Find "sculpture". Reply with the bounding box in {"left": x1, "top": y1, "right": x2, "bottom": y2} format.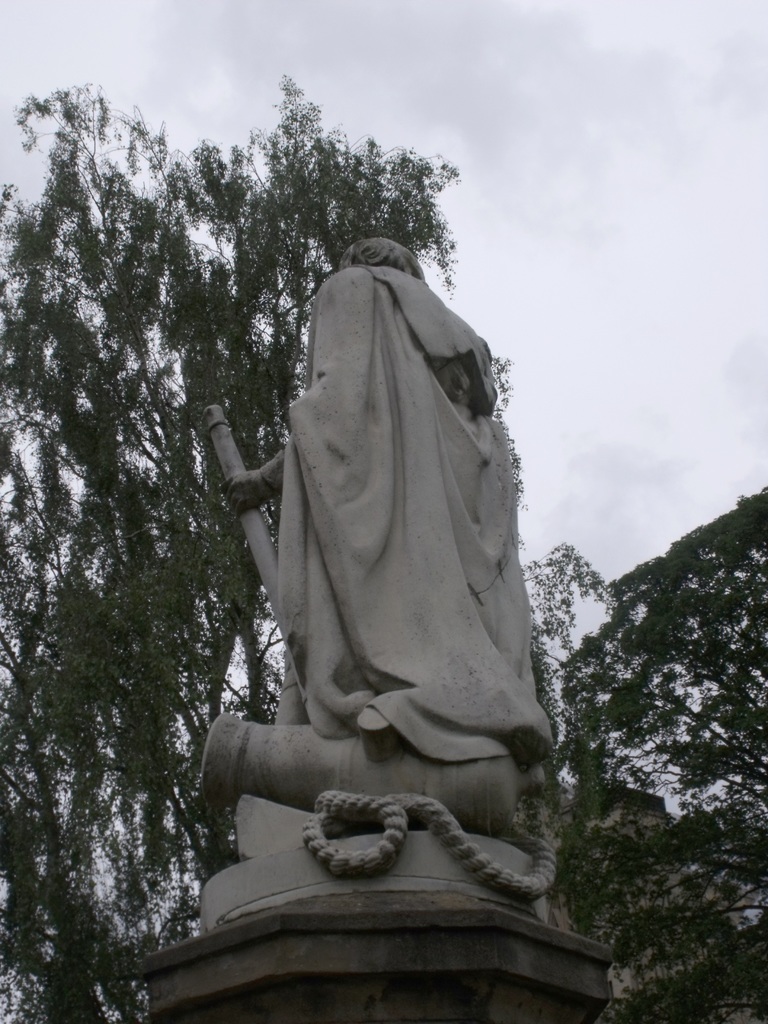
{"left": 206, "top": 234, "right": 558, "bottom": 844}.
